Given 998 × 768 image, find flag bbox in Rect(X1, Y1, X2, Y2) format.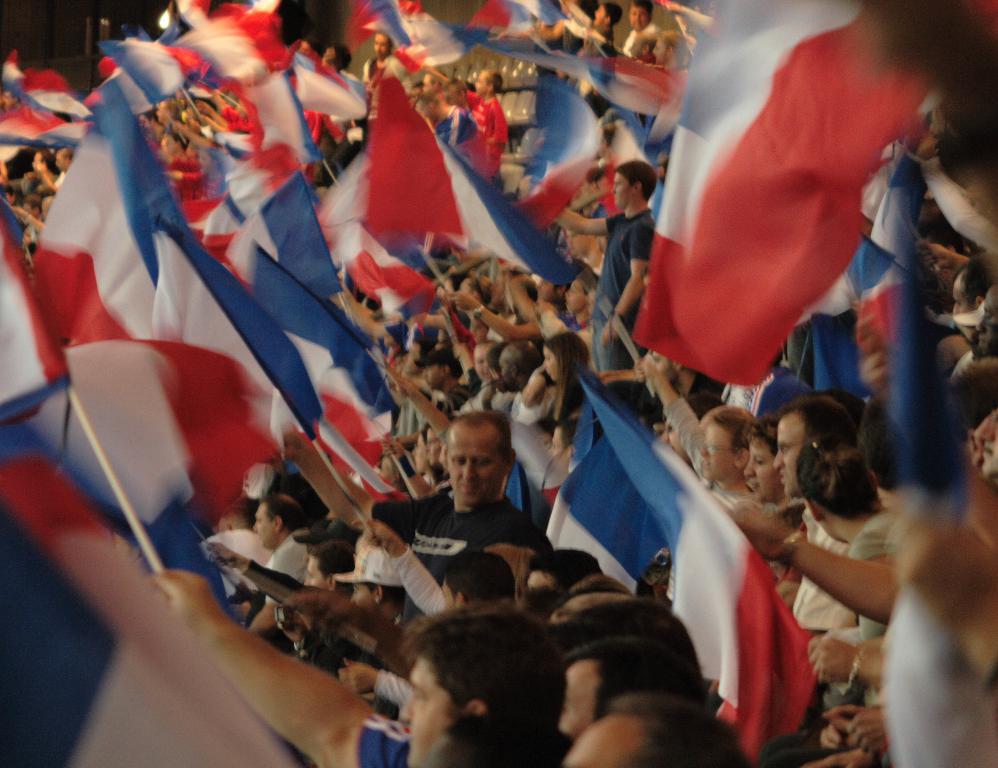
Rect(342, 215, 442, 307).
